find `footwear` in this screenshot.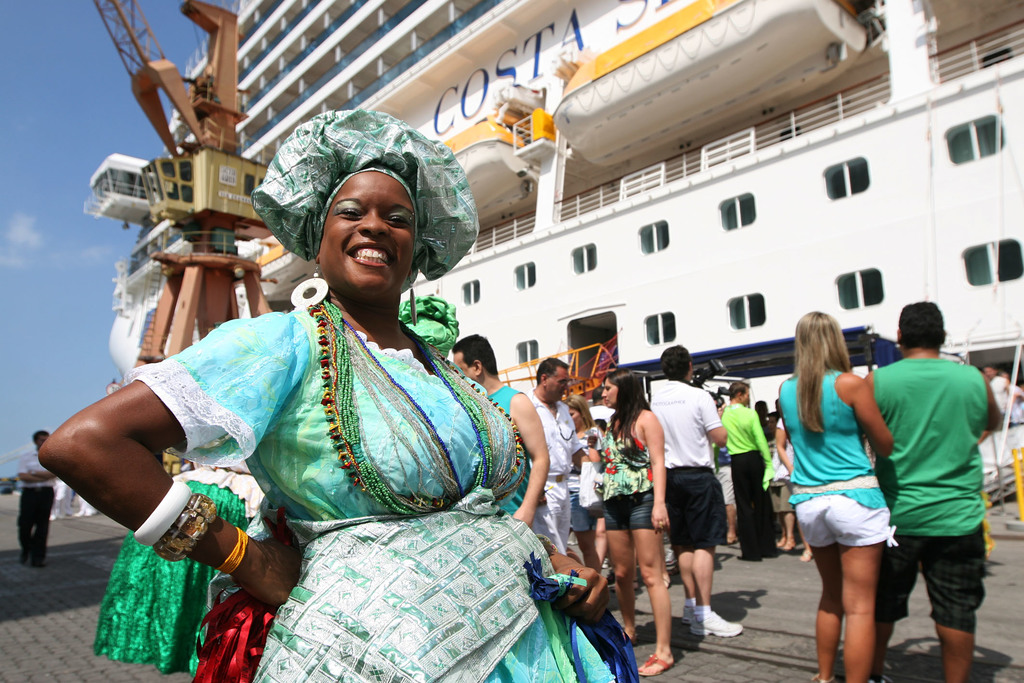
The bounding box for `footwear` is 692,602,741,634.
